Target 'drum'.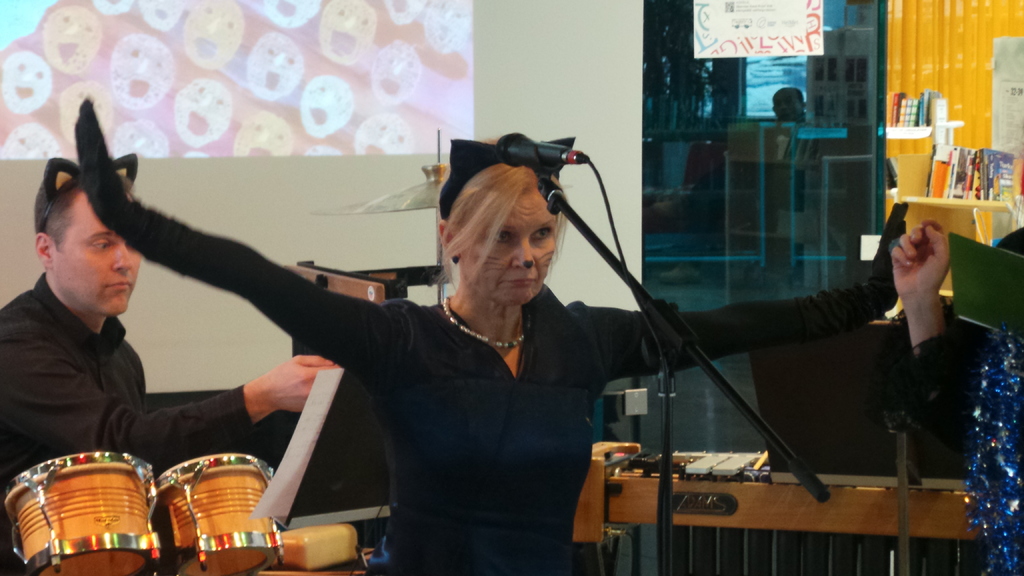
Target region: pyautogui.locateOnScreen(158, 453, 286, 575).
